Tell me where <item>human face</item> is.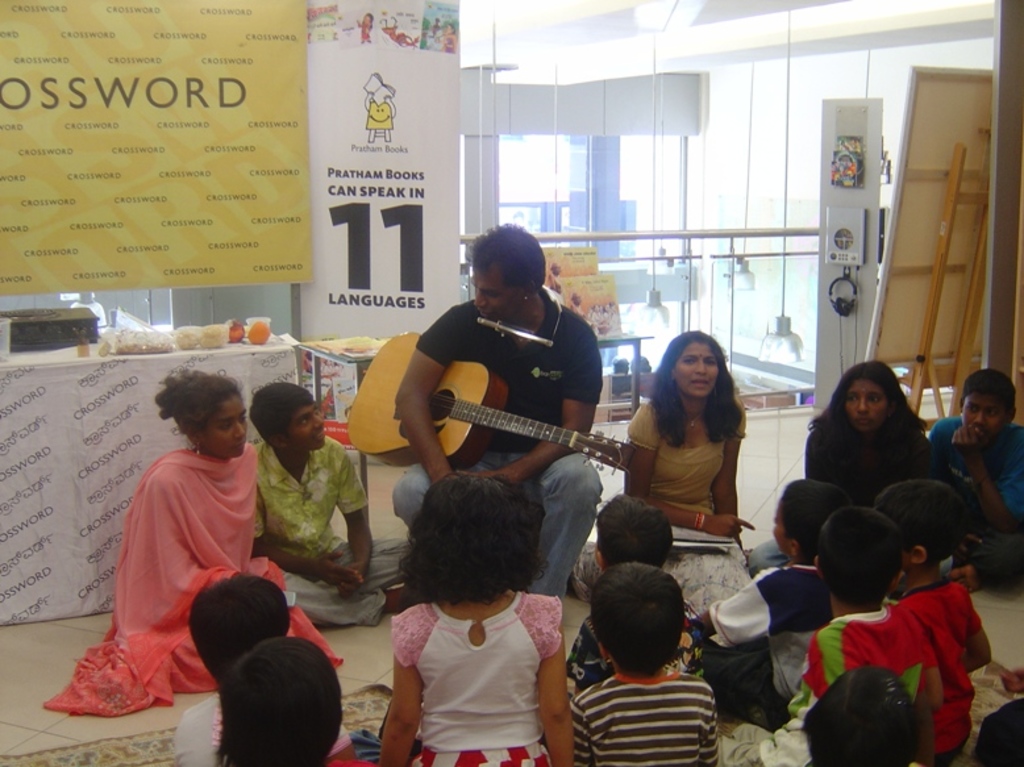
<item>human face</item> is at 958,391,1008,441.
